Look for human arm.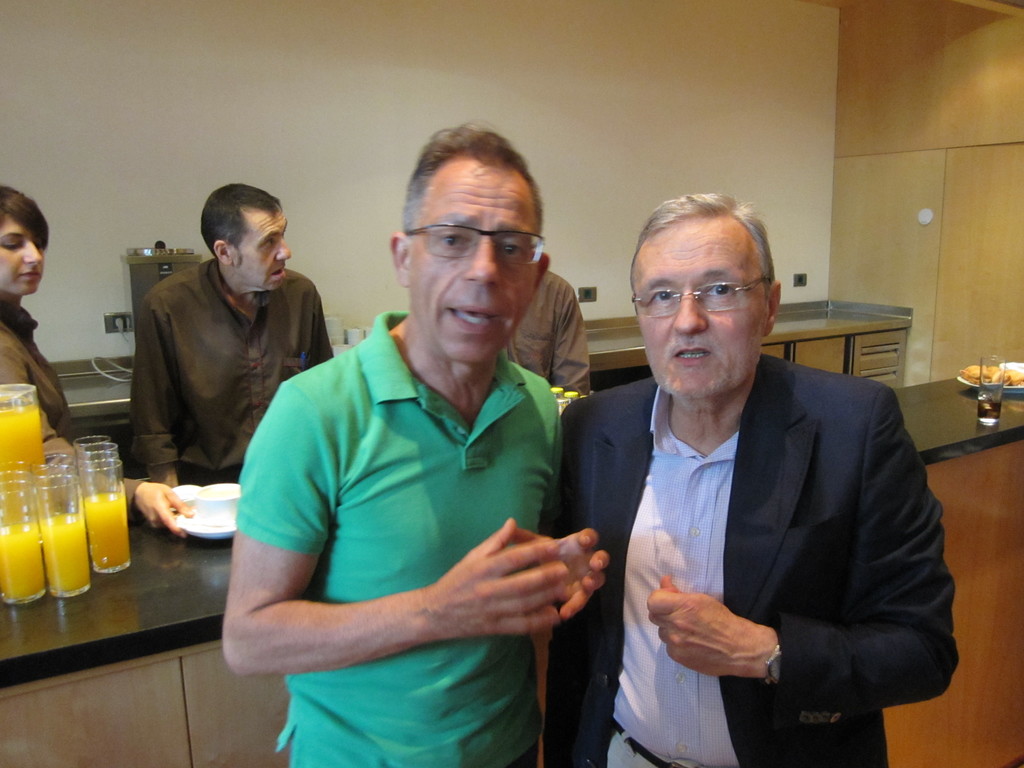
Found: detection(129, 292, 188, 487).
